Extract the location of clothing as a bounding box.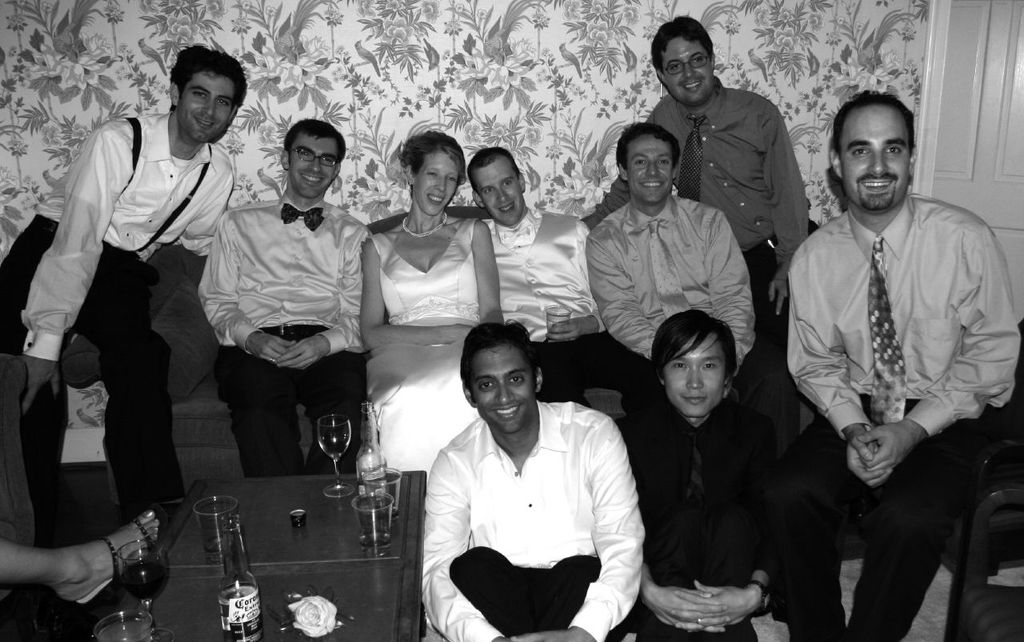
(477, 208, 590, 346).
